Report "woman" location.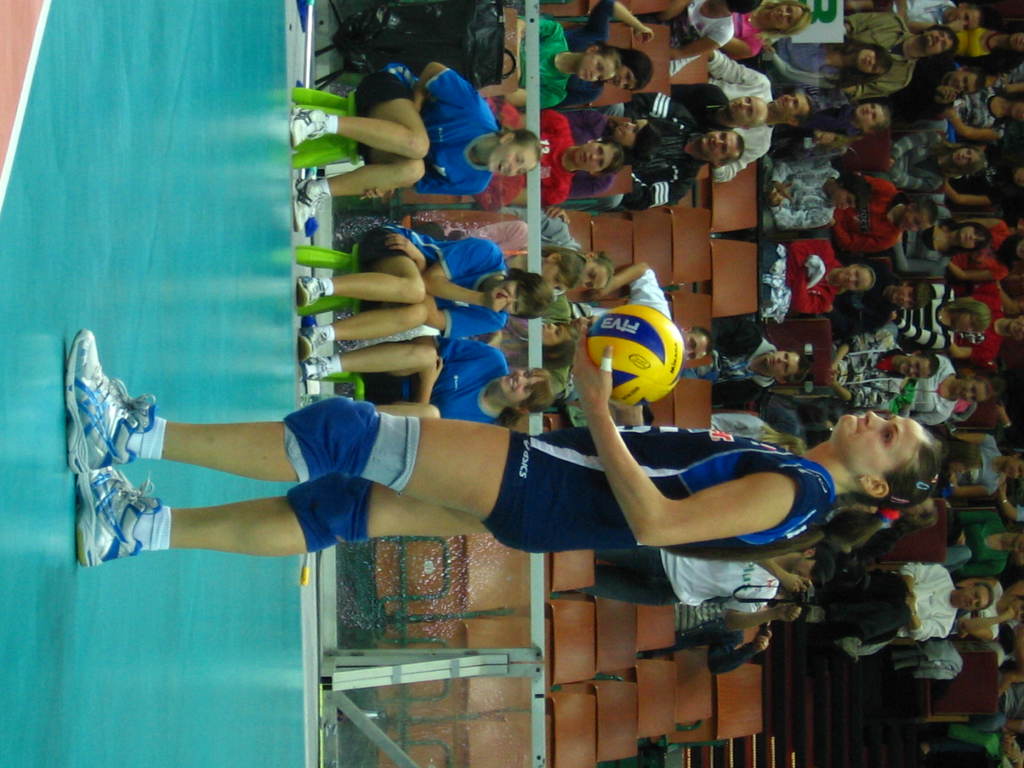
Report: bbox=(908, 357, 991, 431).
